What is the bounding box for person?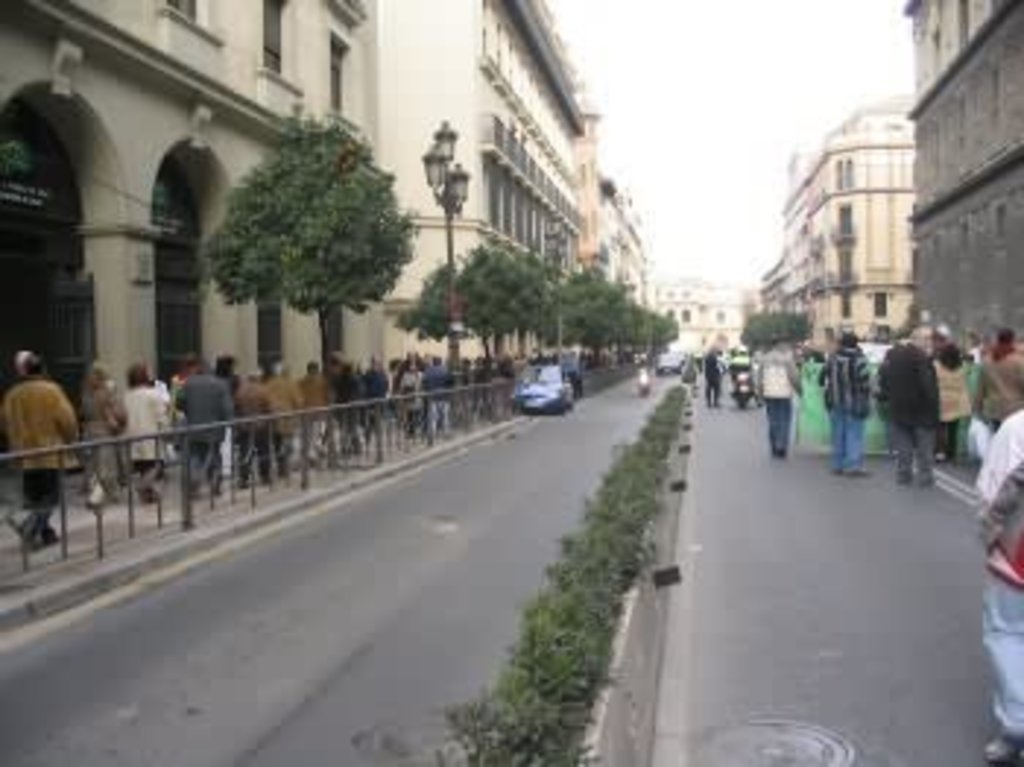
x1=3, y1=351, x2=79, y2=542.
